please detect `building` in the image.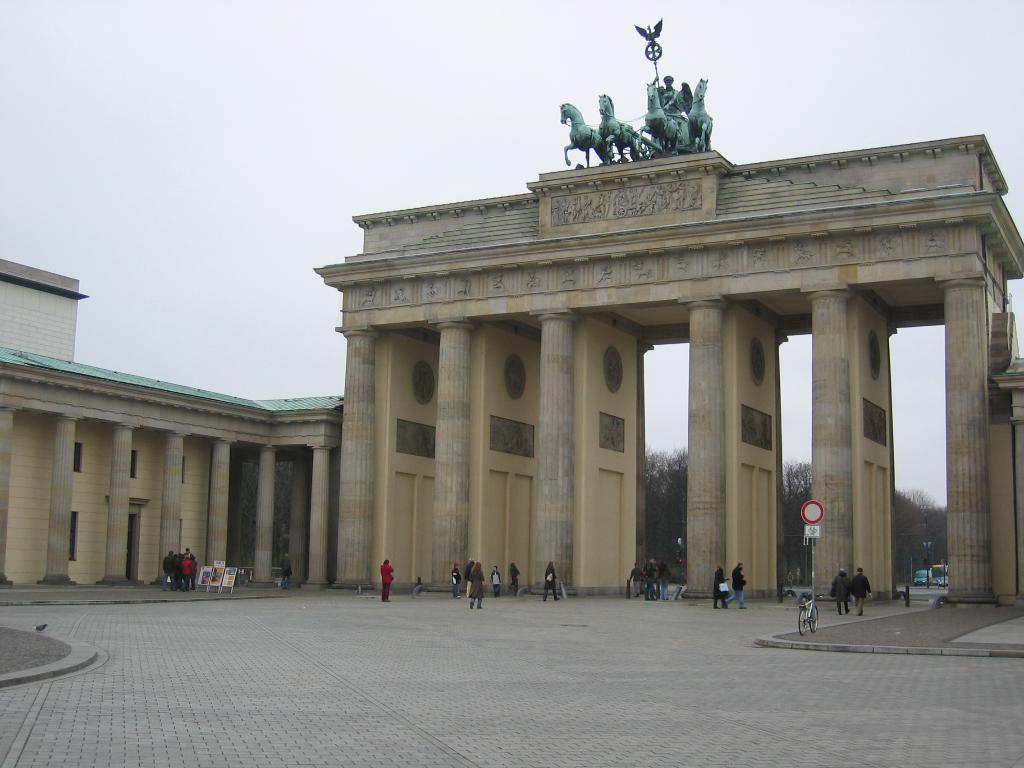
0/250/343/596.
